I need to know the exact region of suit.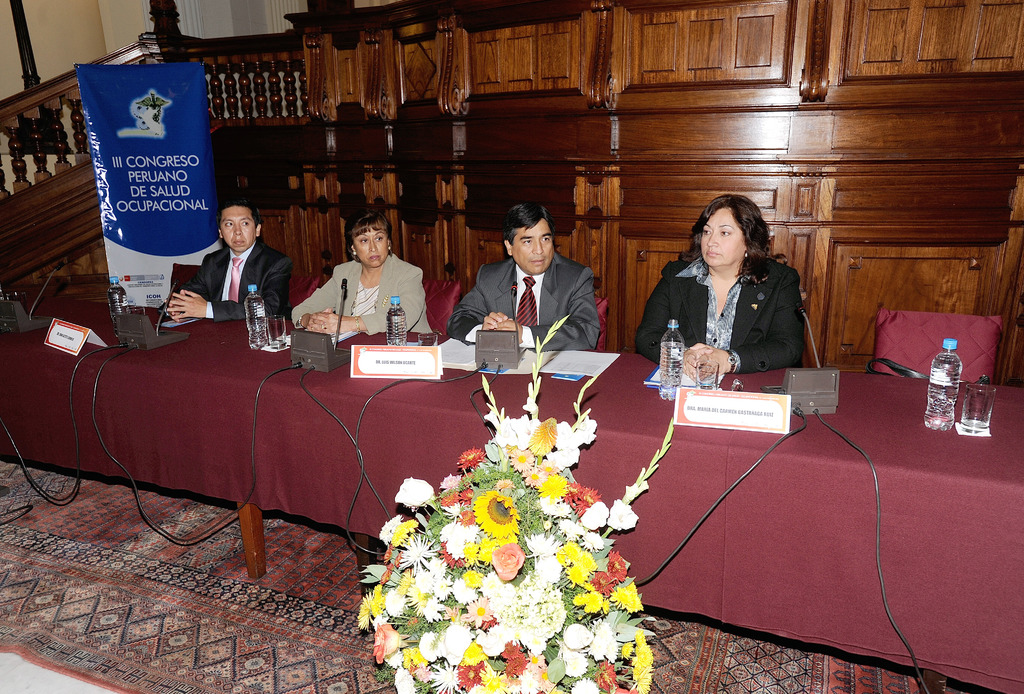
Region: {"left": 465, "top": 222, "right": 609, "bottom": 370}.
